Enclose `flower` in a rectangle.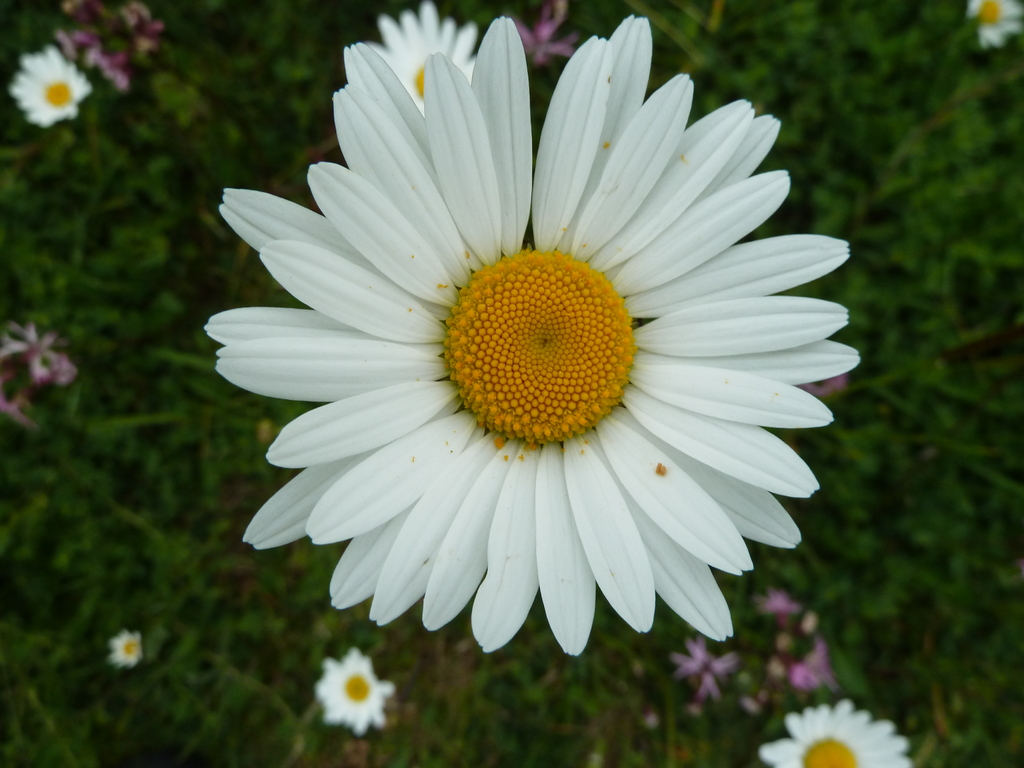
{"left": 109, "top": 627, "right": 148, "bottom": 671}.
